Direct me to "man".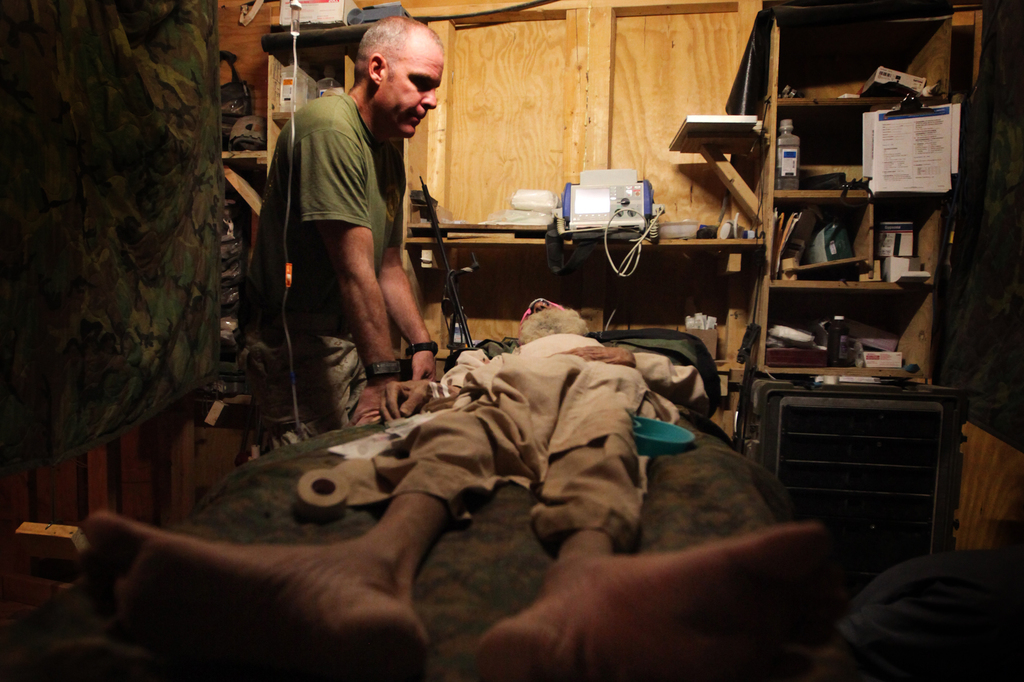
Direction: locate(59, 287, 826, 681).
